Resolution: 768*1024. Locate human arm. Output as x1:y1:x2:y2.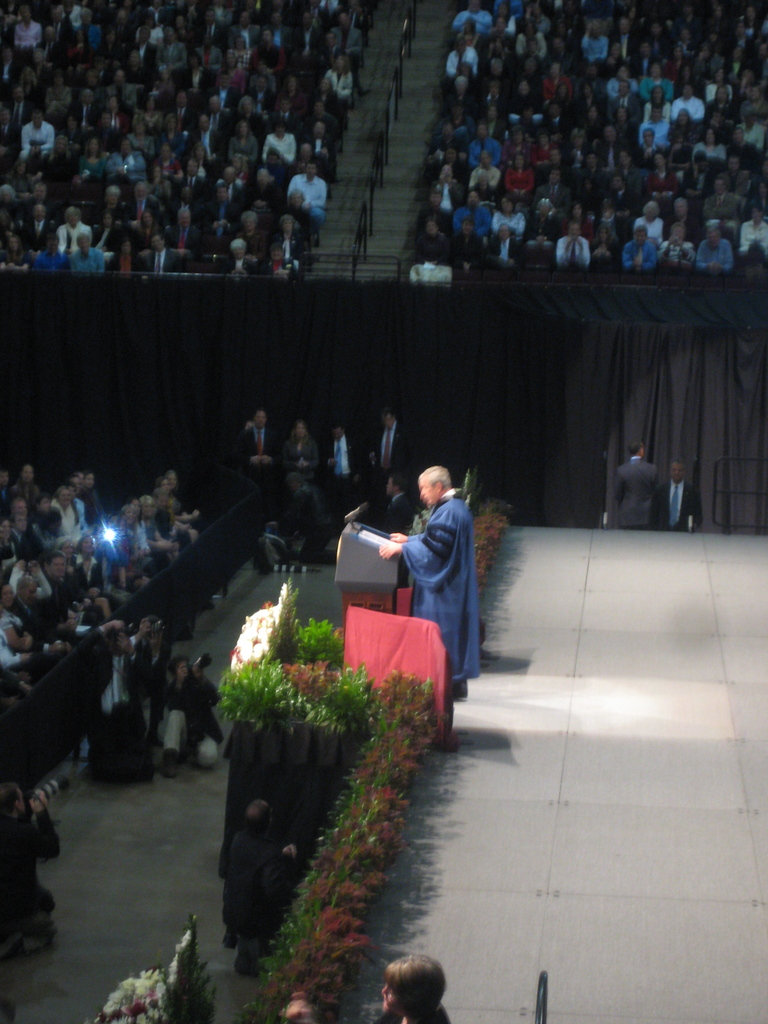
658:236:672:267.
